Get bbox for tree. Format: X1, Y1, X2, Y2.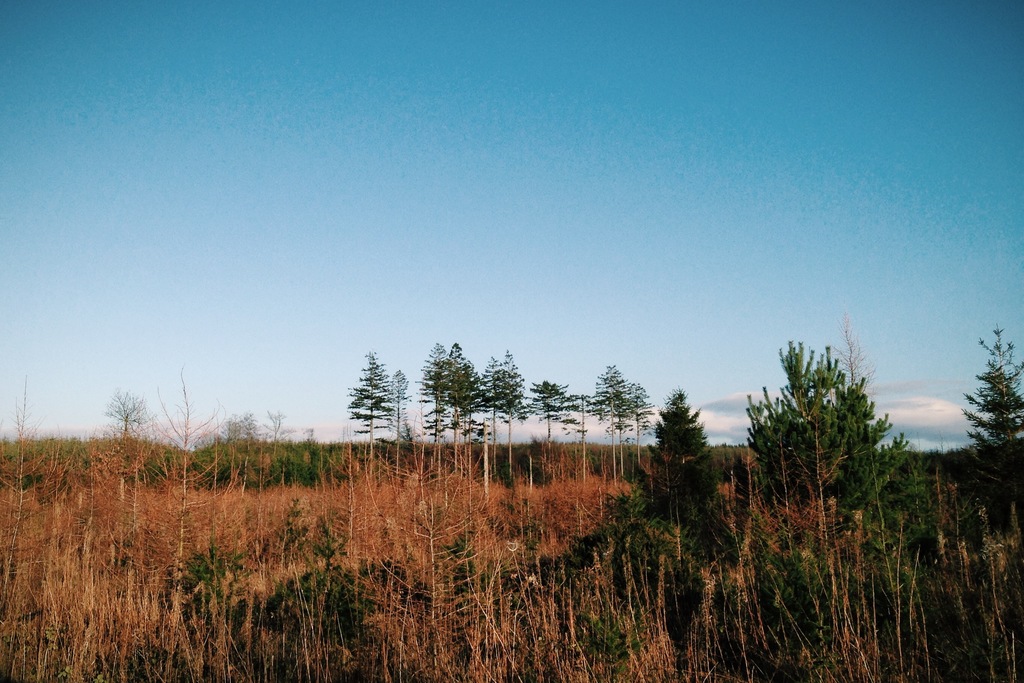
760, 325, 902, 539.
